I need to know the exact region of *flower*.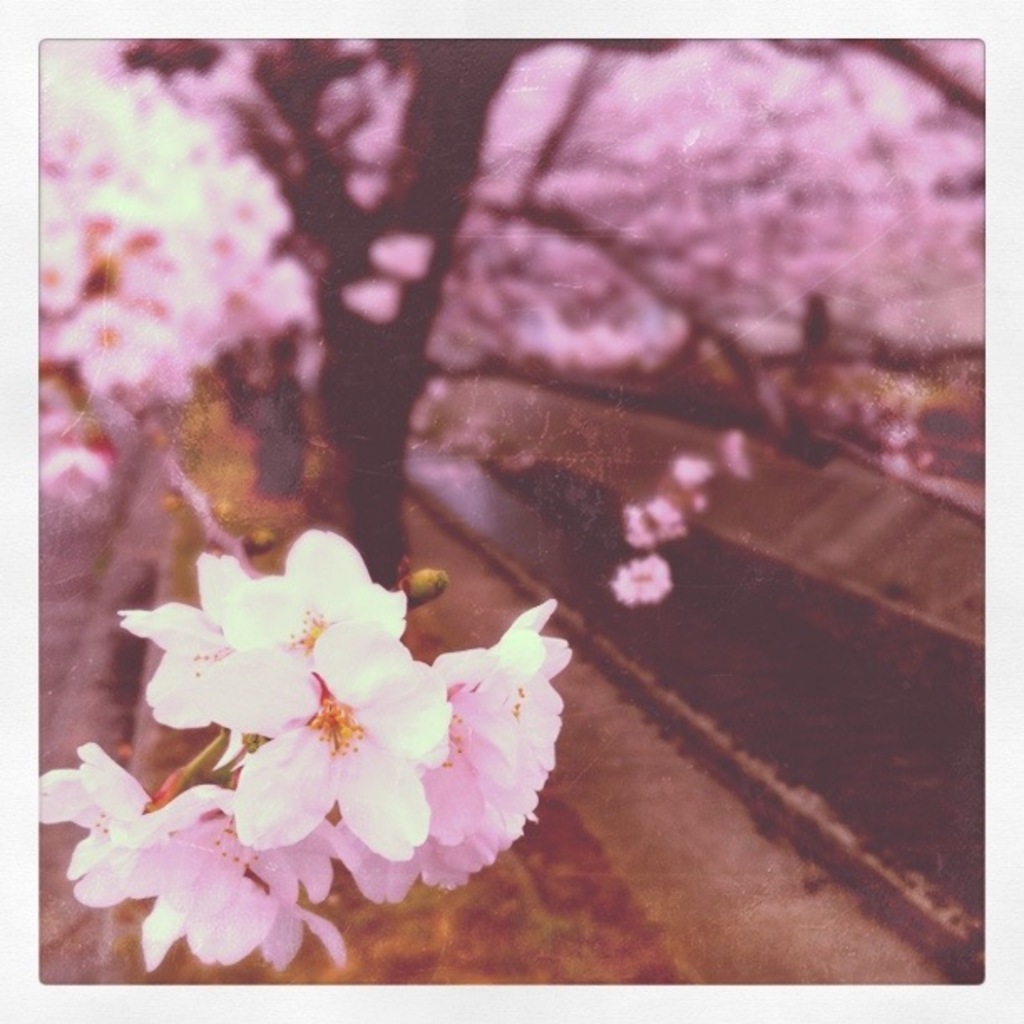
Region: 77/780/373/975.
